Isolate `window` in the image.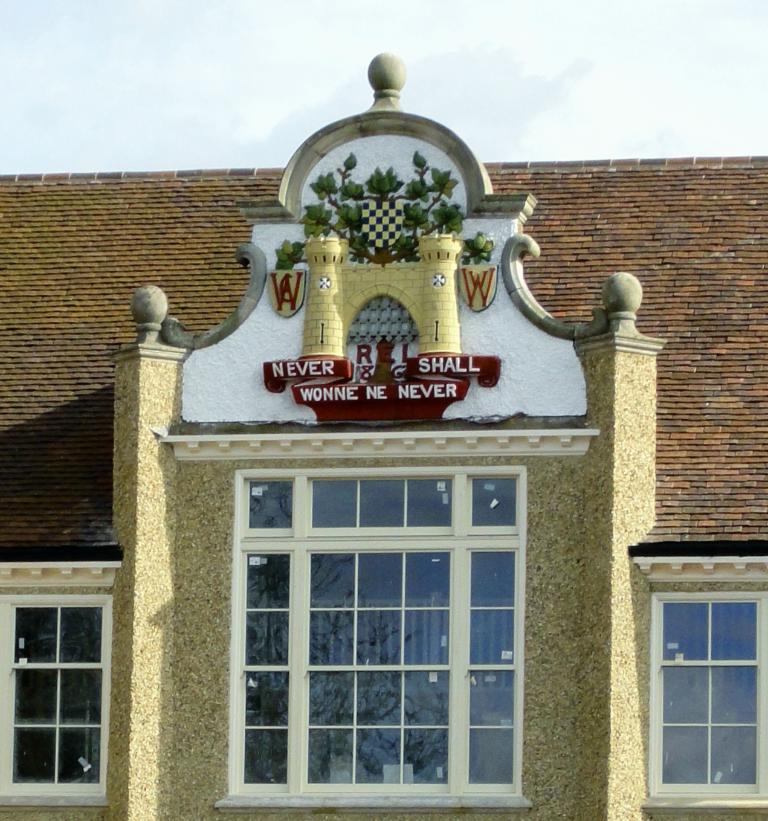
Isolated region: x1=219 y1=466 x2=529 y2=806.
